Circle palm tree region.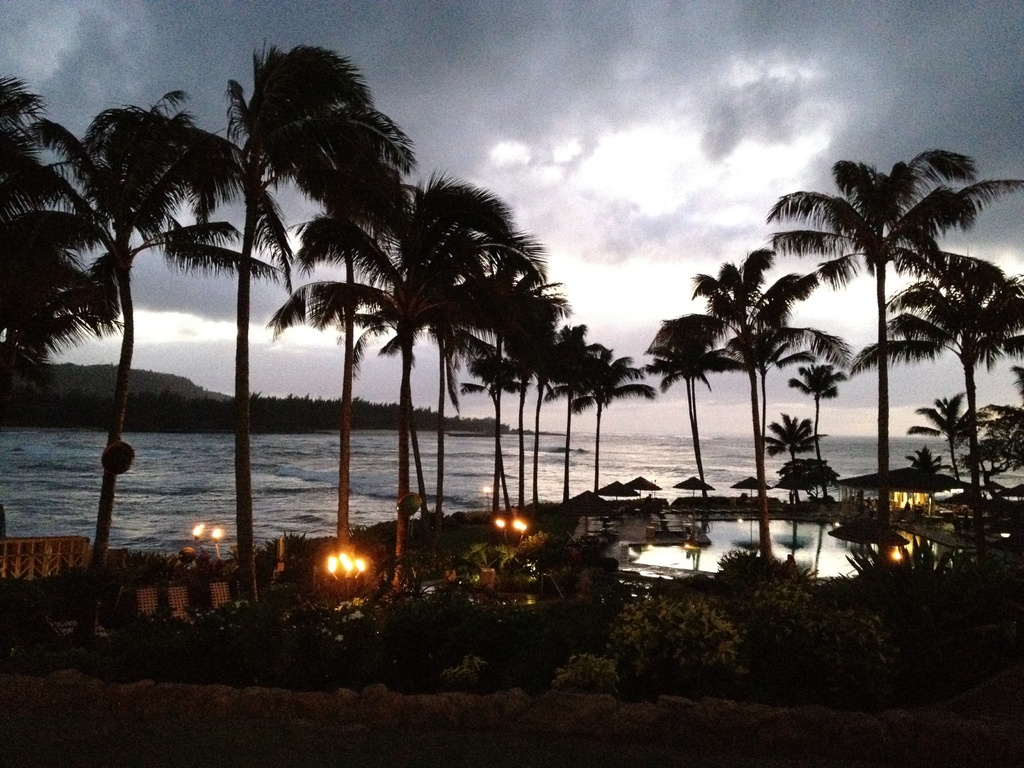
Region: bbox=(689, 252, 851, 578).
